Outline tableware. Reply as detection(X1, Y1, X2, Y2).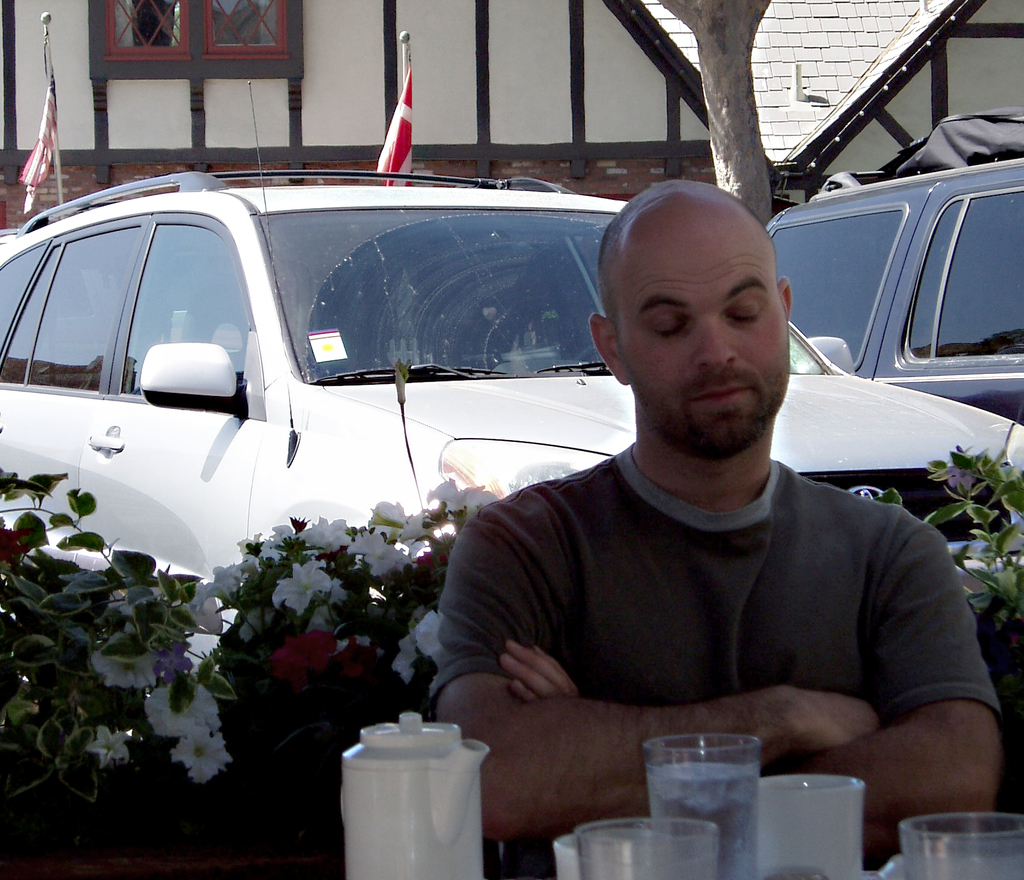
detection(906, 813, 1020, 879).
